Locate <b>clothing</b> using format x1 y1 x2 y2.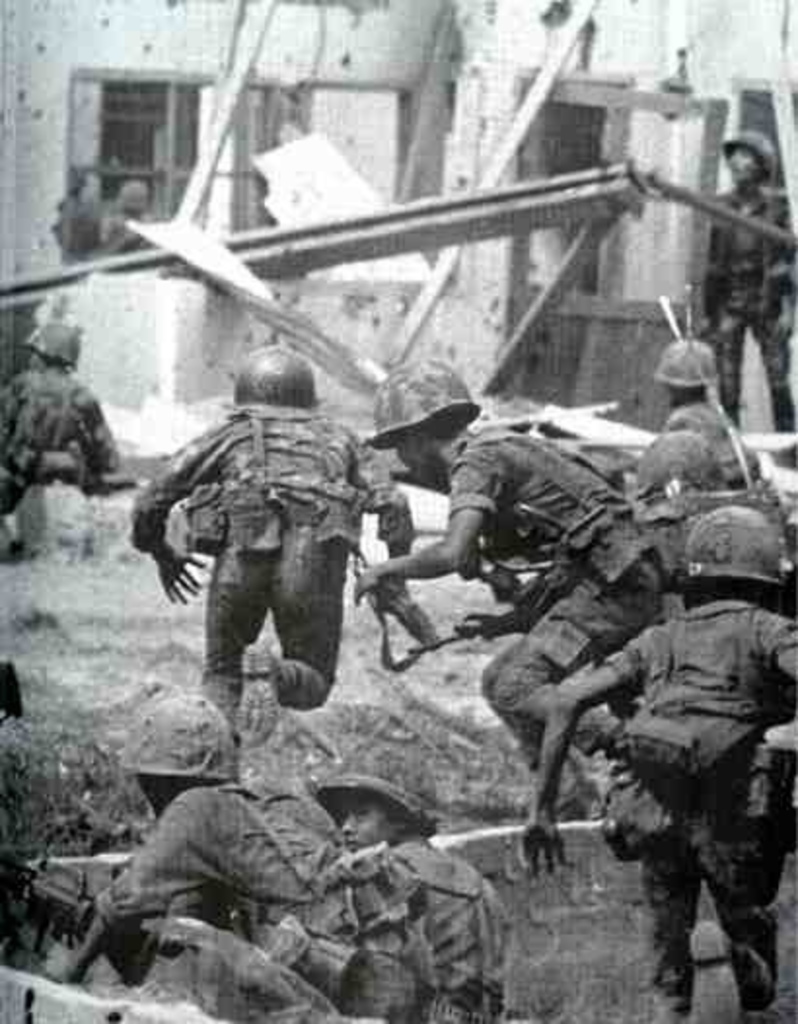
0 366 128 512.
